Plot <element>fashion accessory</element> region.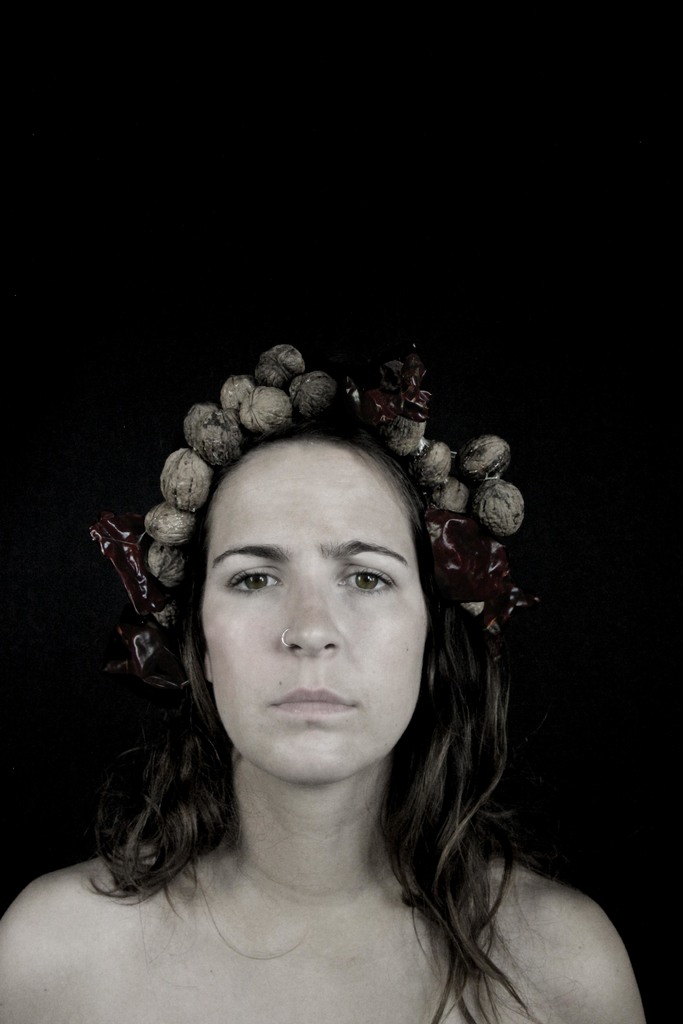
Plotted at pyautogui.locateOnScreen(86, 335, 545, 690).
